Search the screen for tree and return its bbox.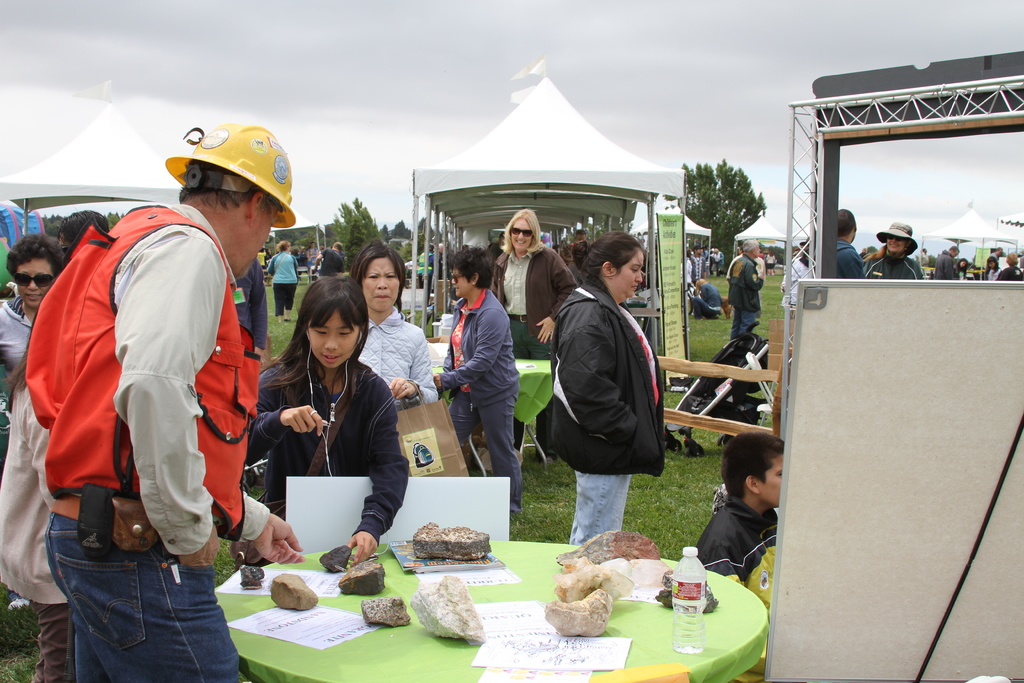
Found: (left=391, top=217, right=408, bottom=241).
